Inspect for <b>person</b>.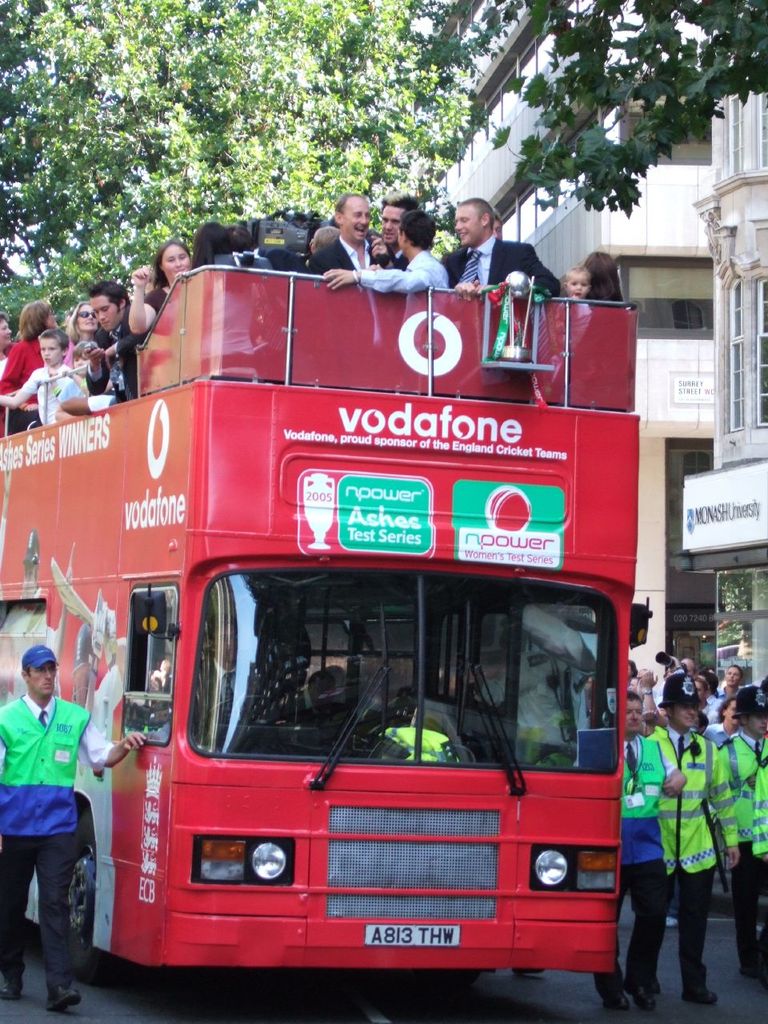
Inspection: 591:241:618:295.
